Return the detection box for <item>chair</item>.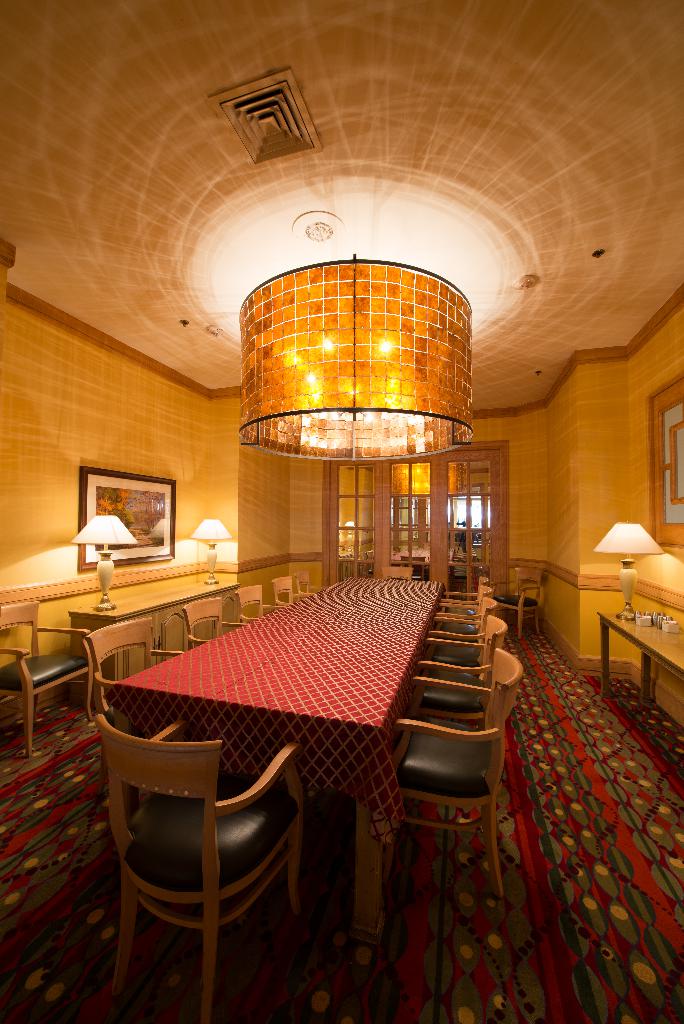
box(294, 567, 317, 595).
